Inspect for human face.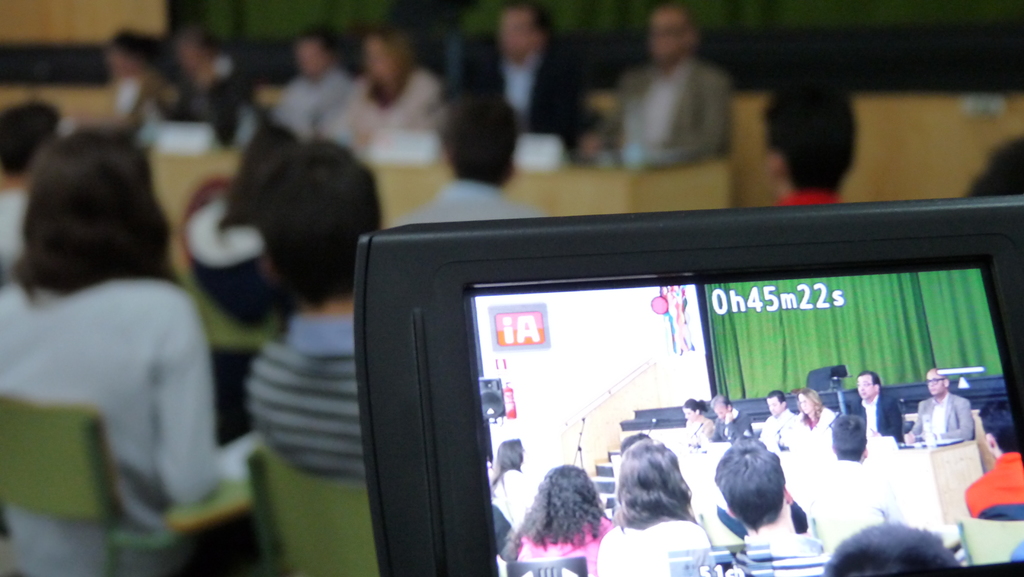
Inspection: 652/9/687/53.
